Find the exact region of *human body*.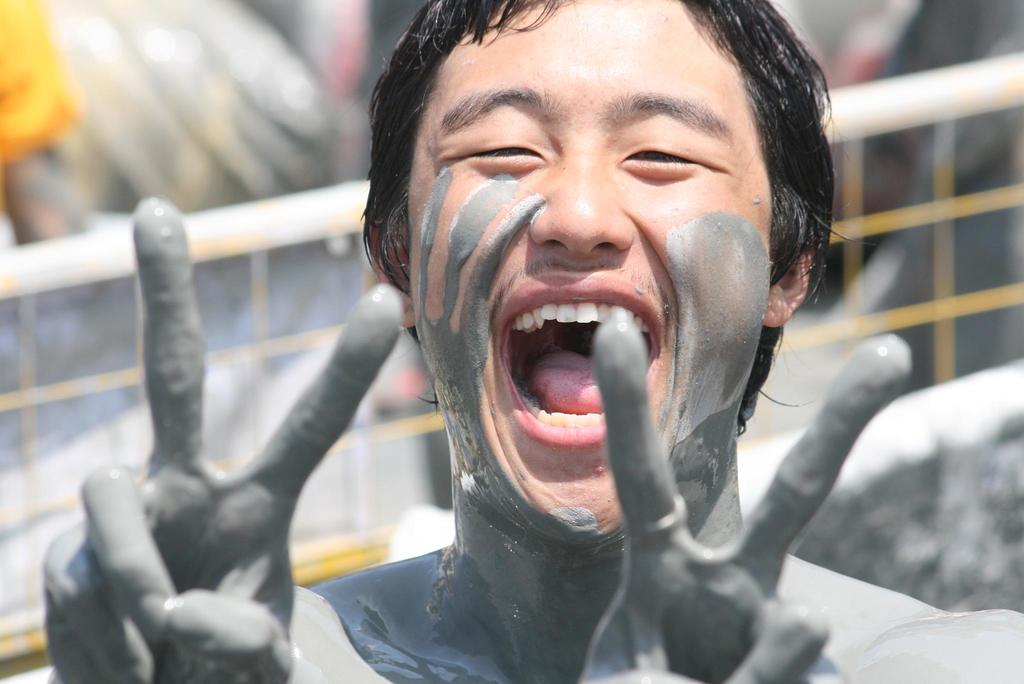
Exact region: select_region(68, 22, 899, 683).
